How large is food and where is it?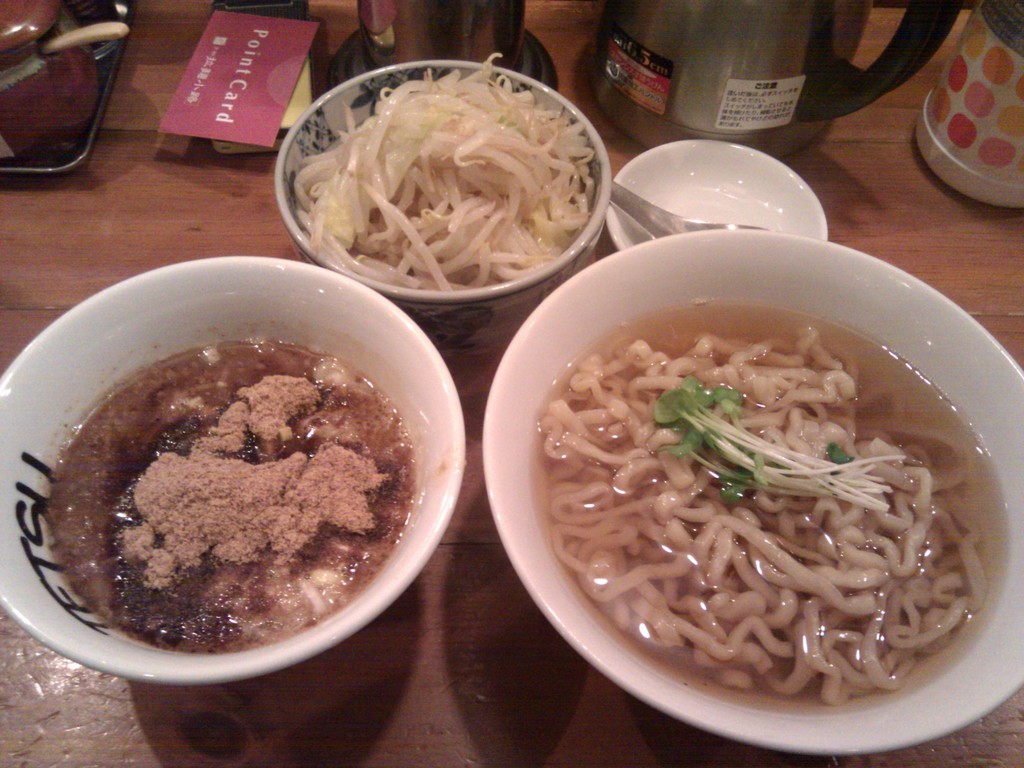
Bounding box: pyautogui.locateOnScreen(40, 283, 437, 670).
